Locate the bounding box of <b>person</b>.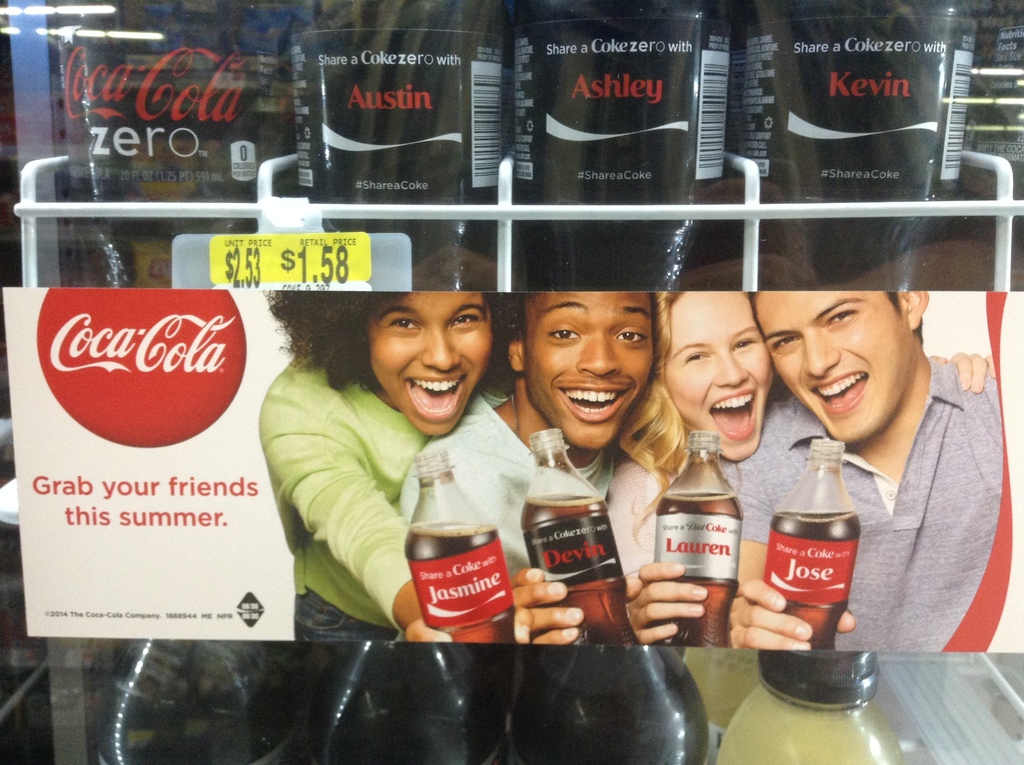
Bounding box: 404/284/665/645.
